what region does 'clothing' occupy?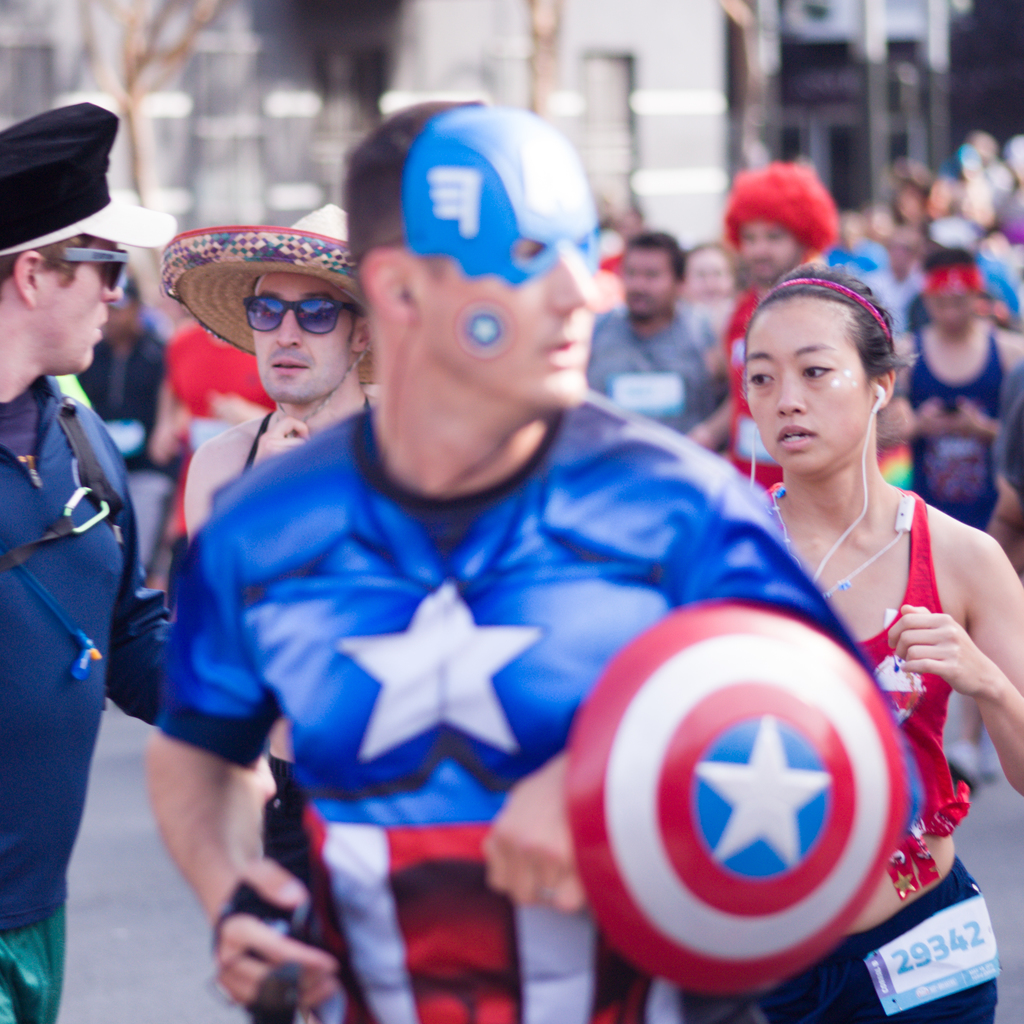
bbox(714, 274, 796, 524).
